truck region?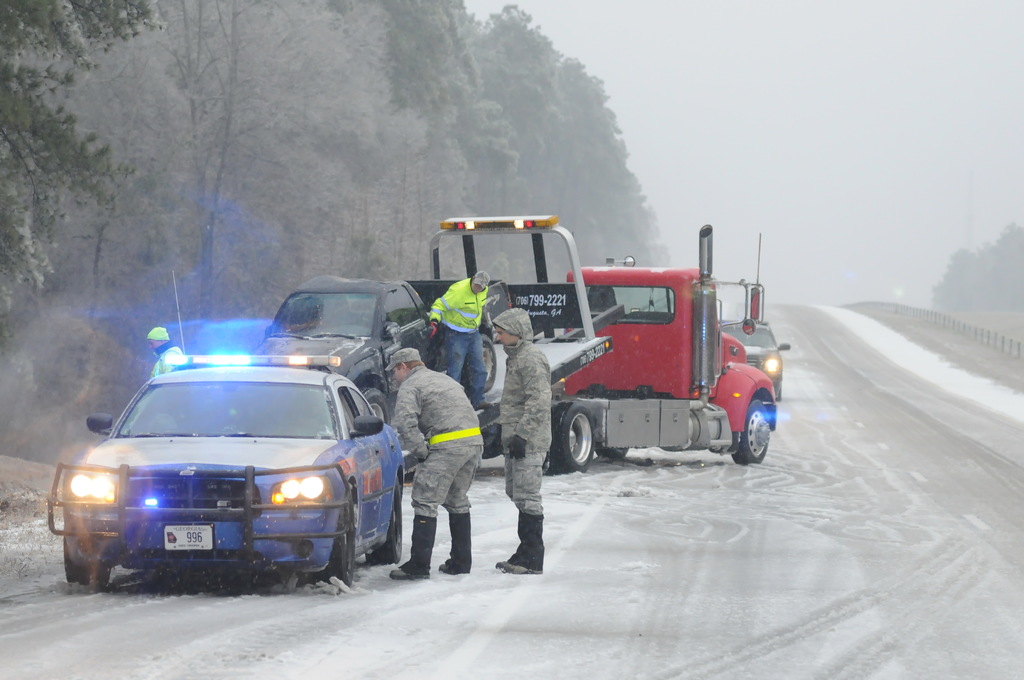
[x1=253, y1=277, x2=516, y2=429]
